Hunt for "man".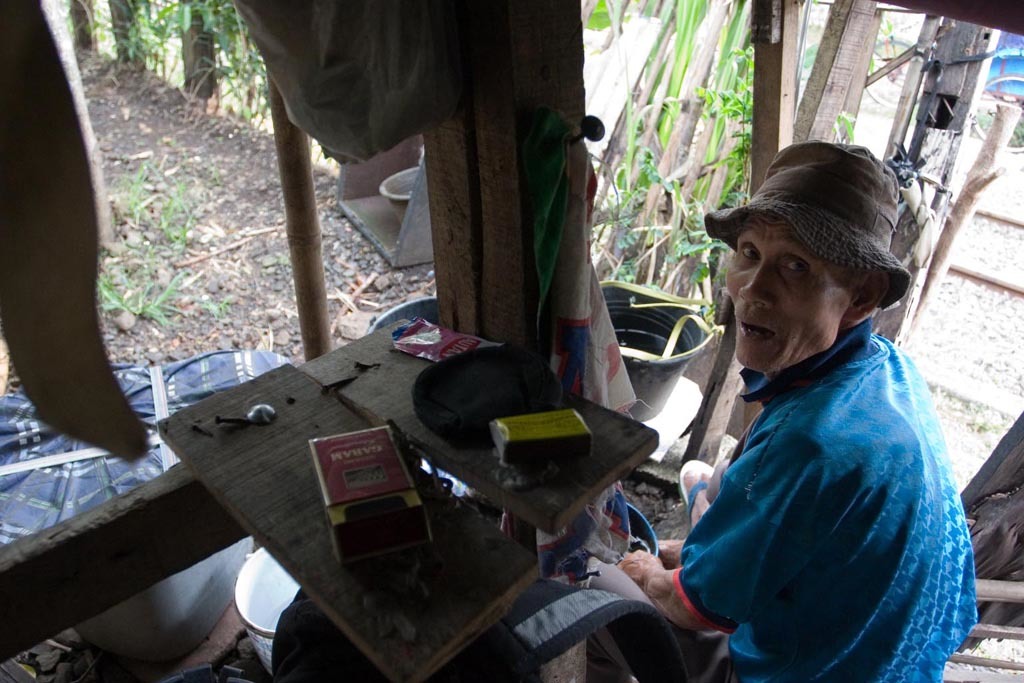
Hunted down at l=656, t=154, r=977, b=675.
